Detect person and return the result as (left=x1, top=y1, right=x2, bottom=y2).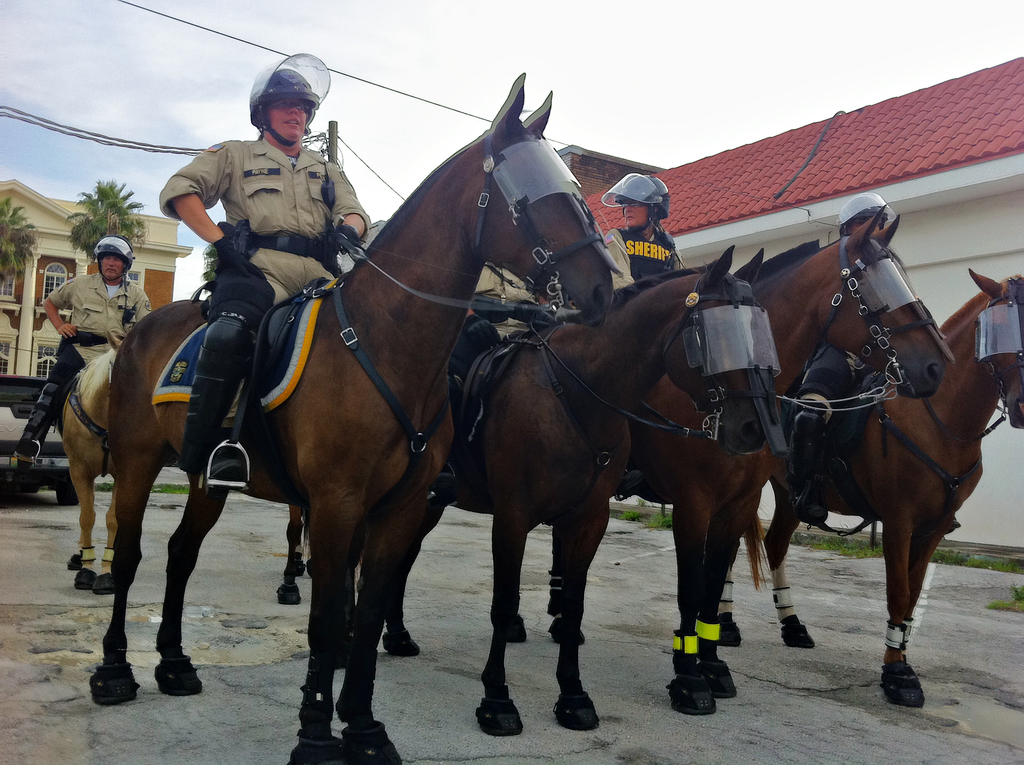
(left=600, top=170, right=686, bottom=291).
